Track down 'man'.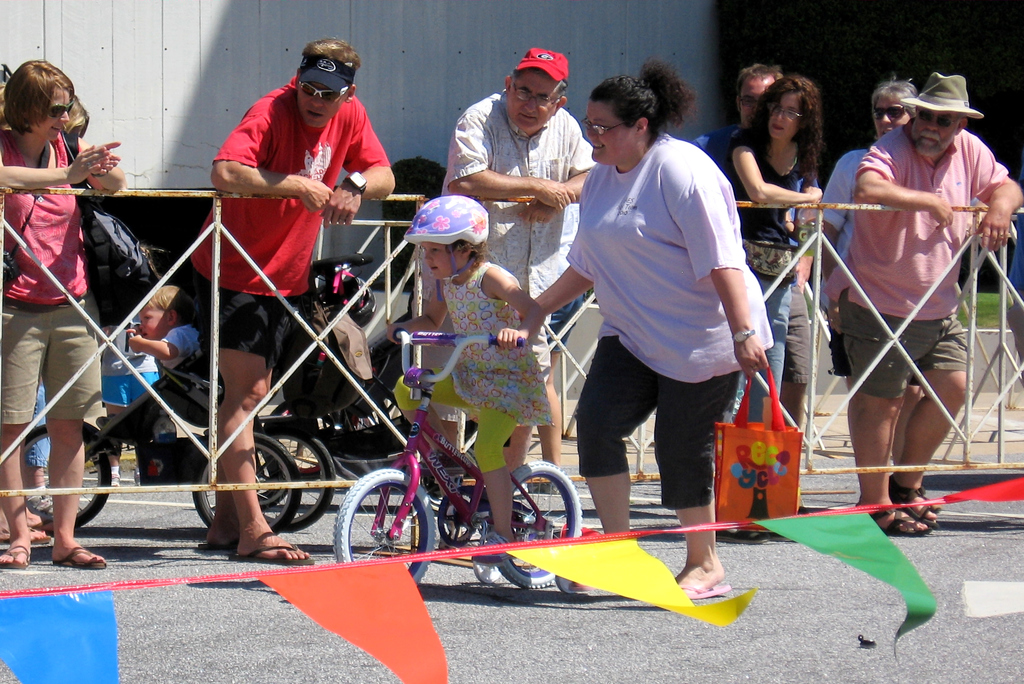
Tracked to region(820, 70, 1023, 546).
